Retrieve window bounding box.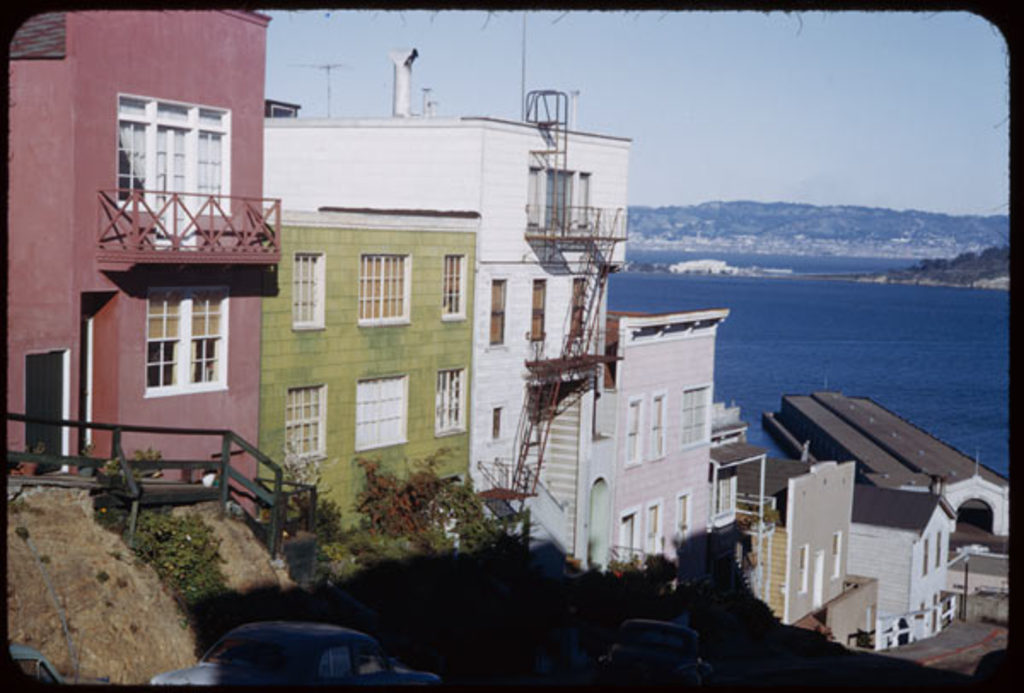
Bounding box: detection(529, 278, 546, 343).
